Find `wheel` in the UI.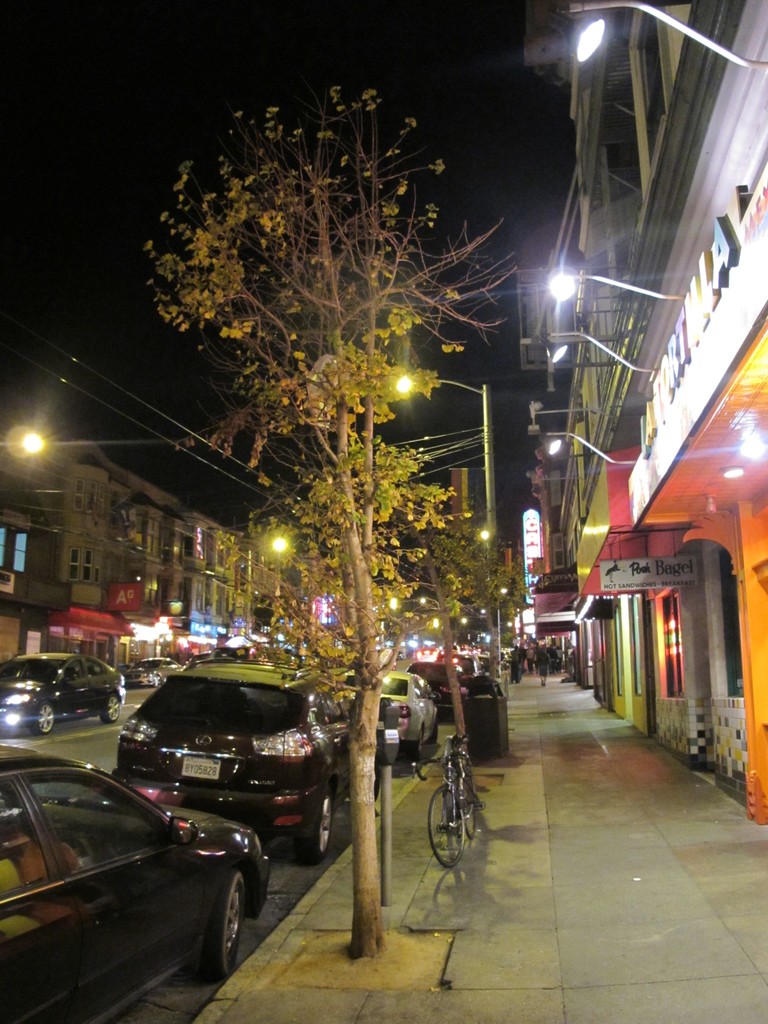
UI element at 198 872 247 977.
